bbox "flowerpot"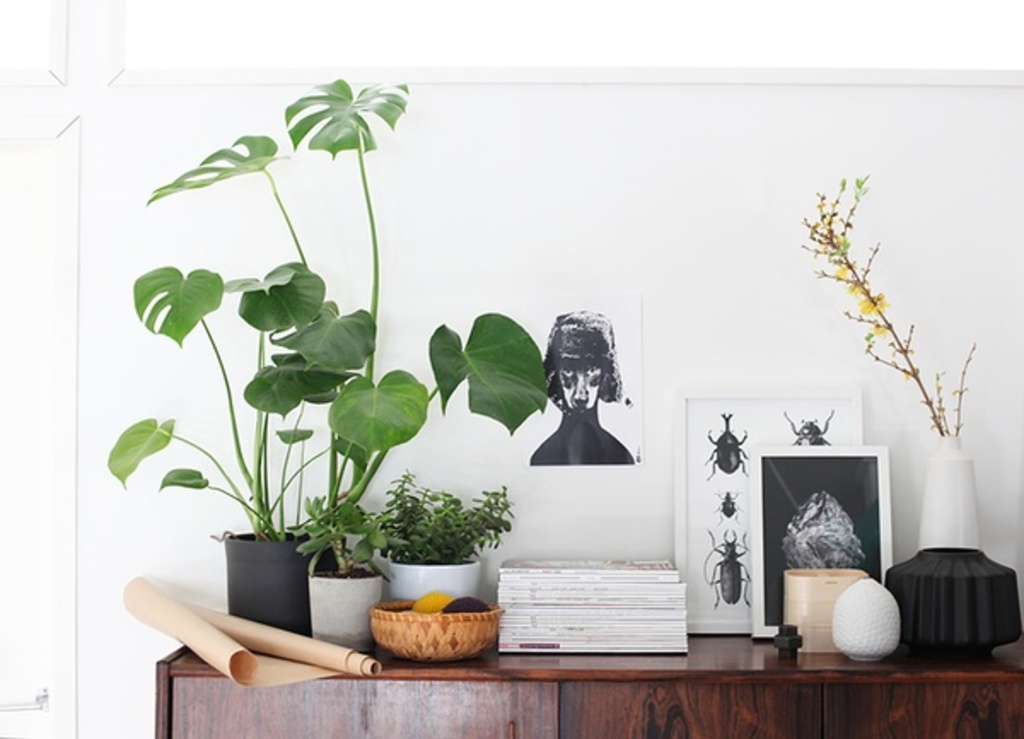
locate(307, 572, 382, 659)
